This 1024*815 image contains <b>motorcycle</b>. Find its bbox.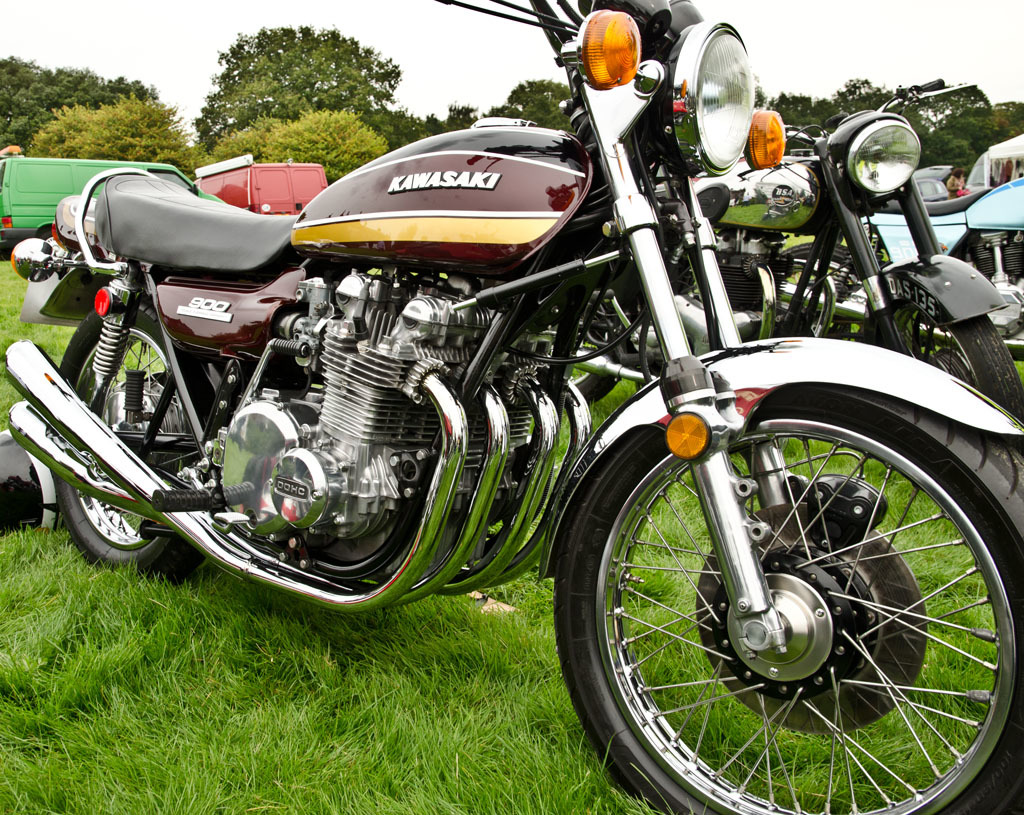
select_region(188, 73, 1023, 427).
